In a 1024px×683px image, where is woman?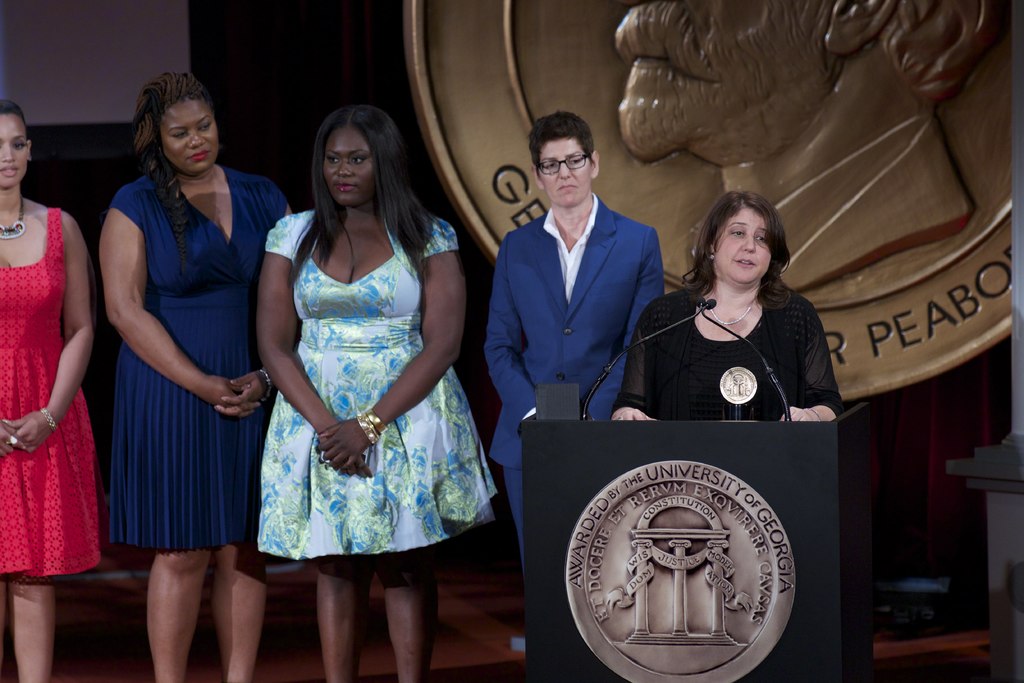
Rect(93, 68, 299, 682).
